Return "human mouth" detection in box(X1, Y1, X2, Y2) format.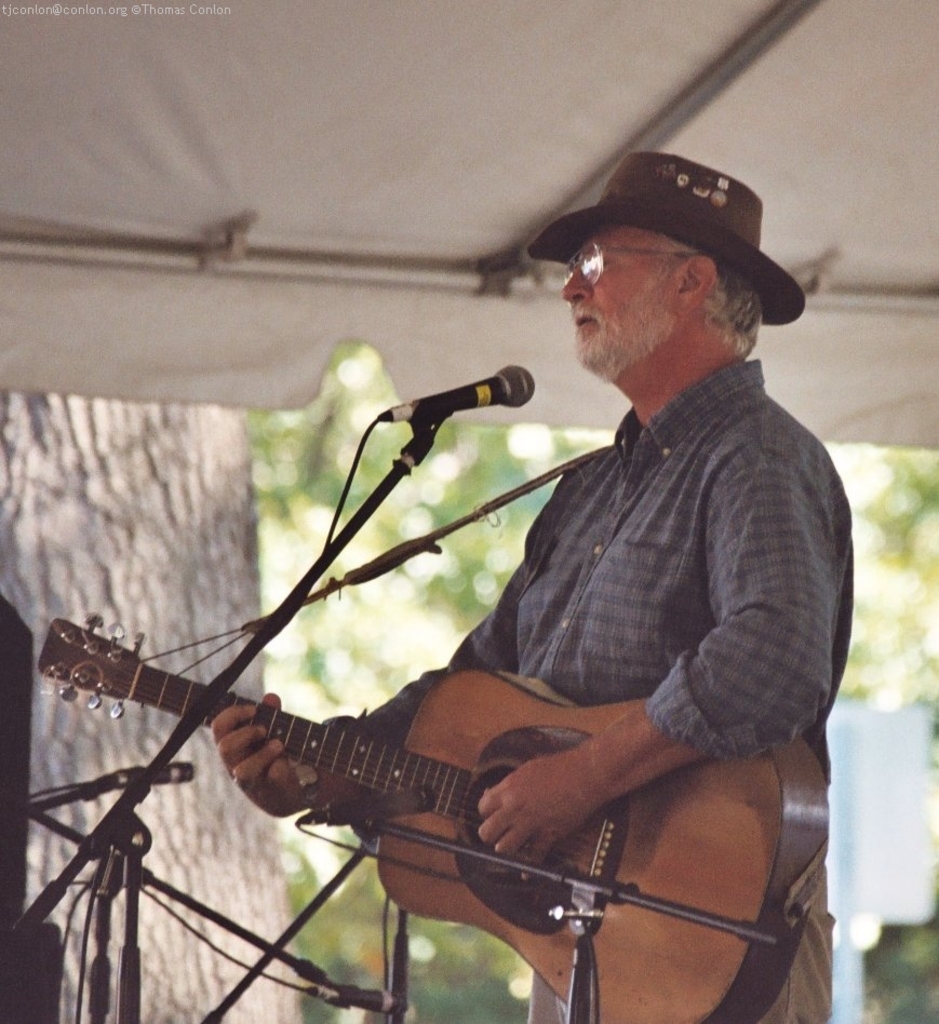
box(568, 302, 599, 338).
